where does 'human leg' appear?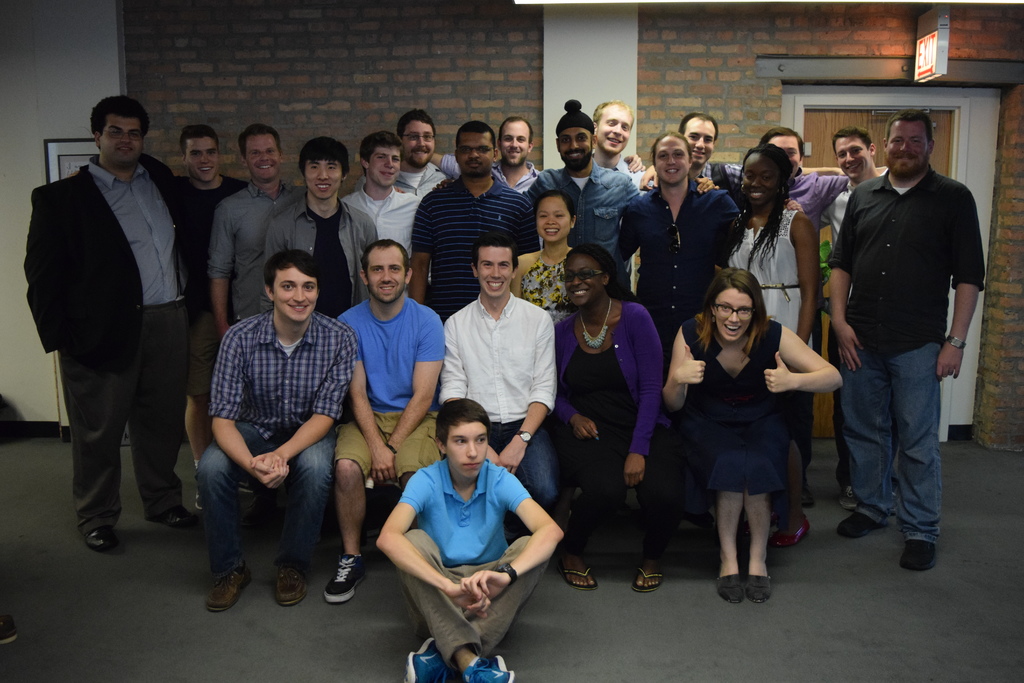
Appears at rect(744, 483, 769, 598).
